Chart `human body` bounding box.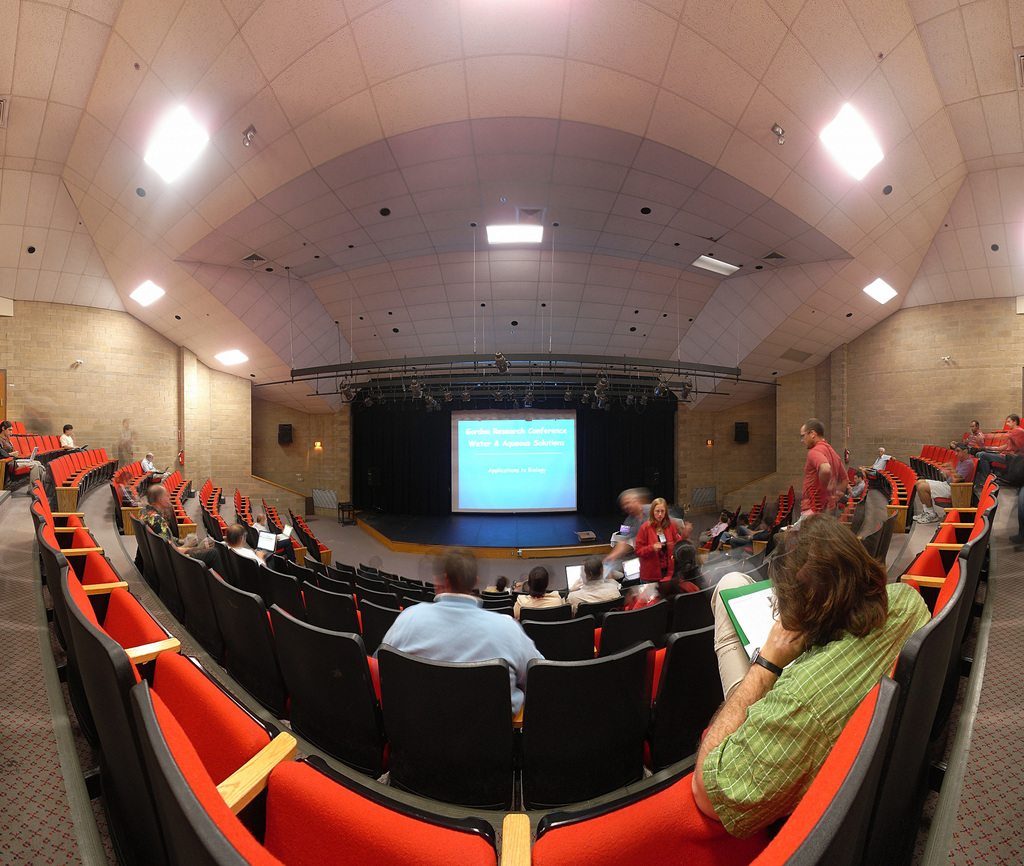
Charted: [x1=947, y1=420, x2=984, y2=451].
